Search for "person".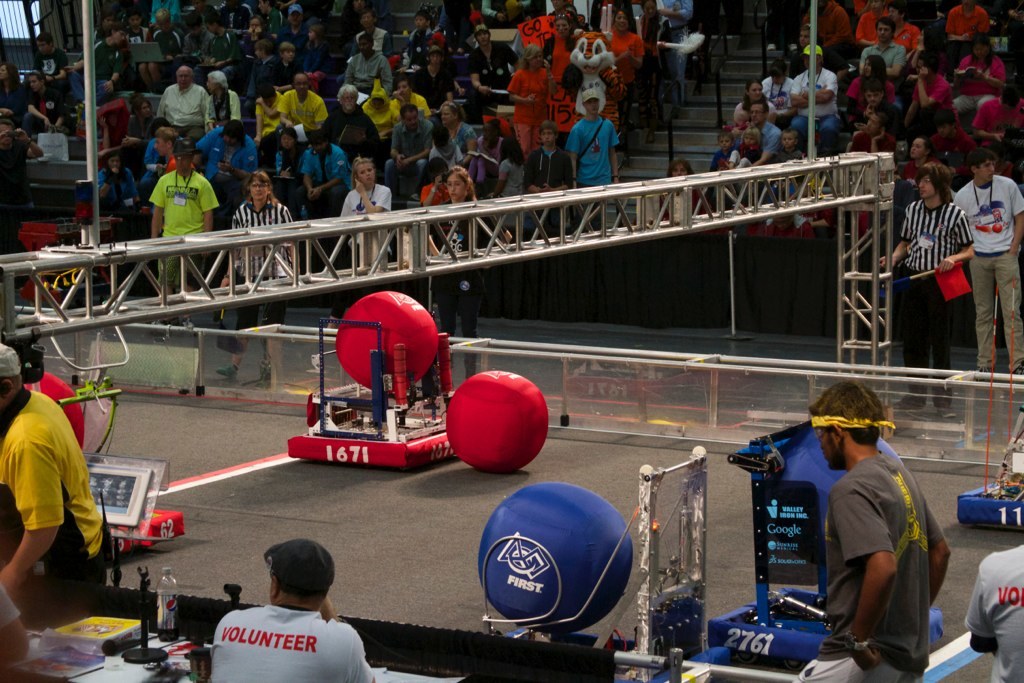
Found at crop(442, 165, 481, 209).
